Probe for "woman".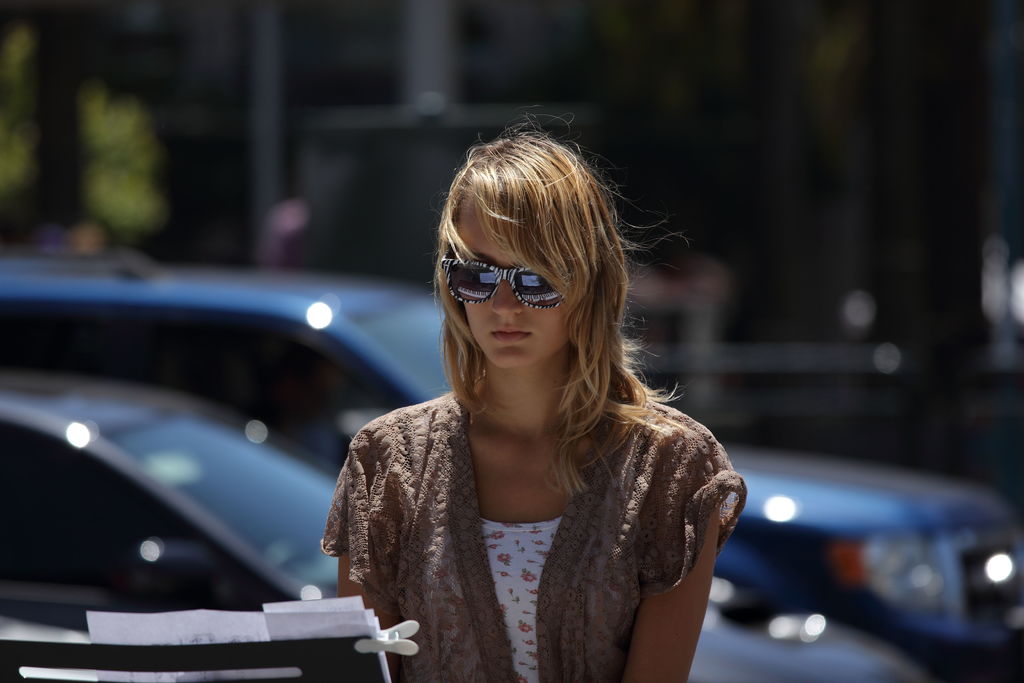
Probe result: <region>313, 127, 736, 679</region>.
